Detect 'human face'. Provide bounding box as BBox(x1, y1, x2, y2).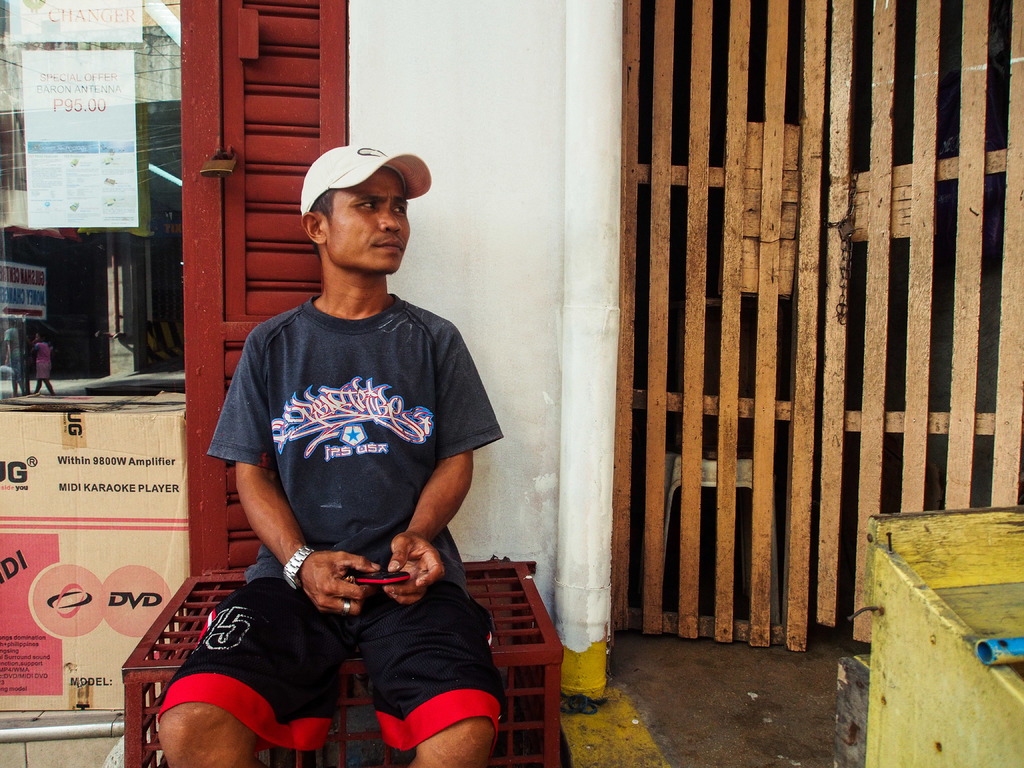
BBox(328, 167, 411, 276).
